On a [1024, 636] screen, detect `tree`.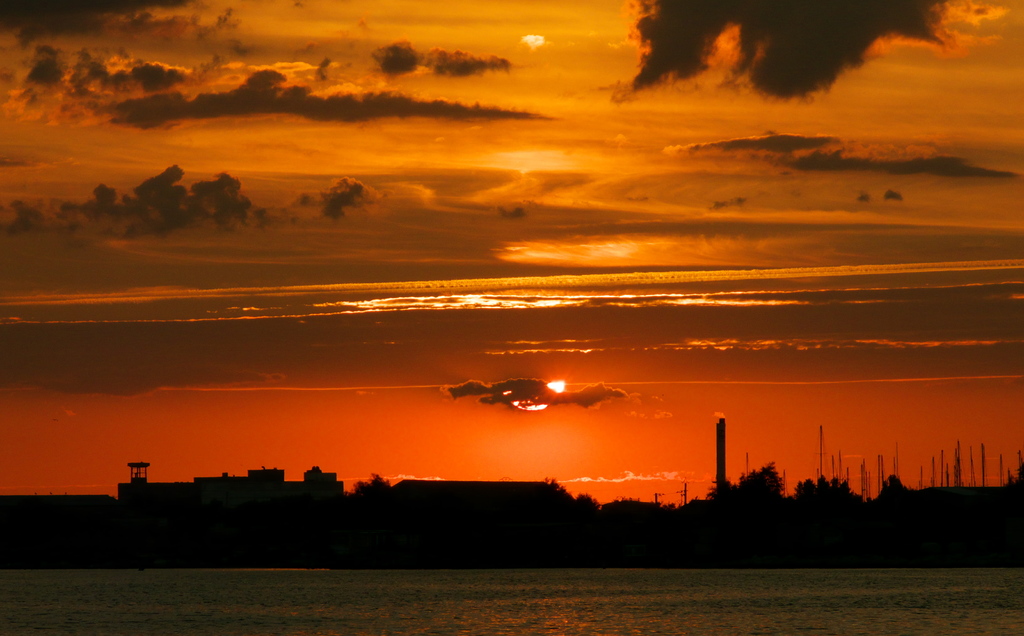
Rect(349, 474, 390, 506).
